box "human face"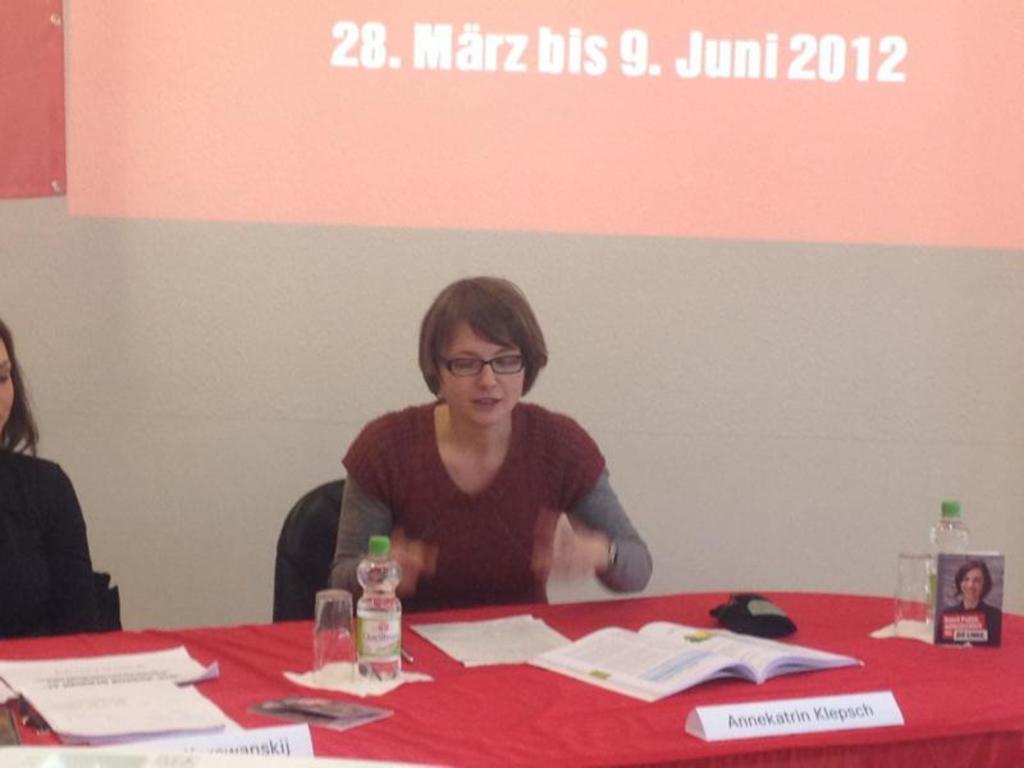
957 566 986 603
